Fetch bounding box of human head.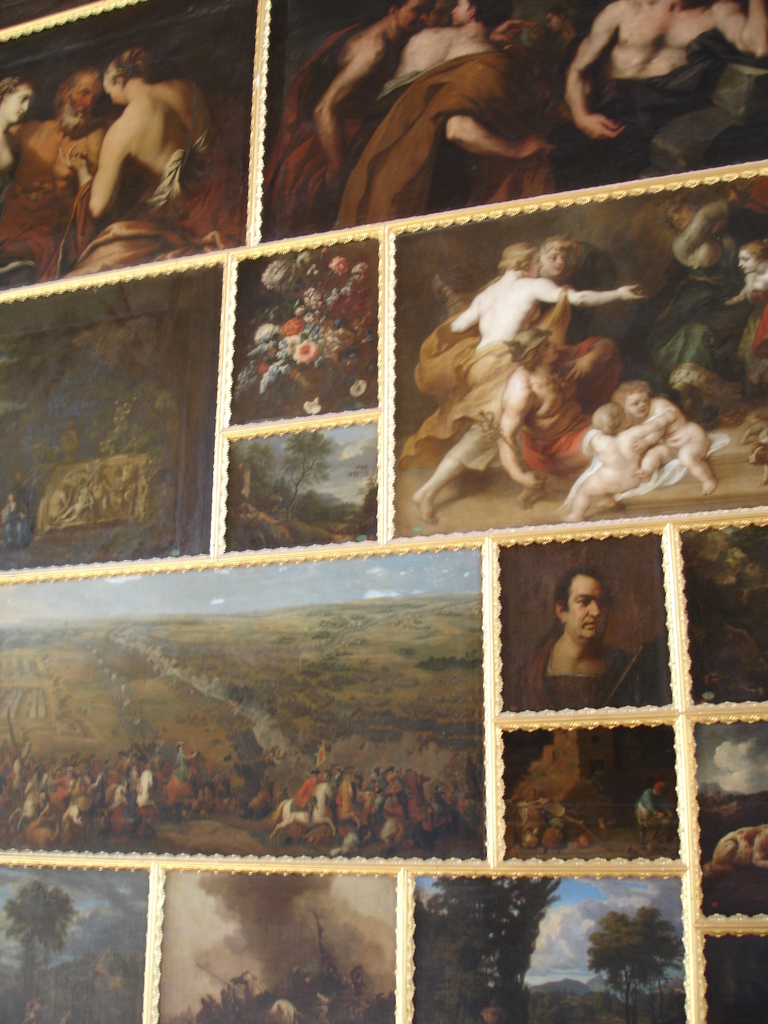
Bbox: <region>0, 71, 35, 120</region>.
